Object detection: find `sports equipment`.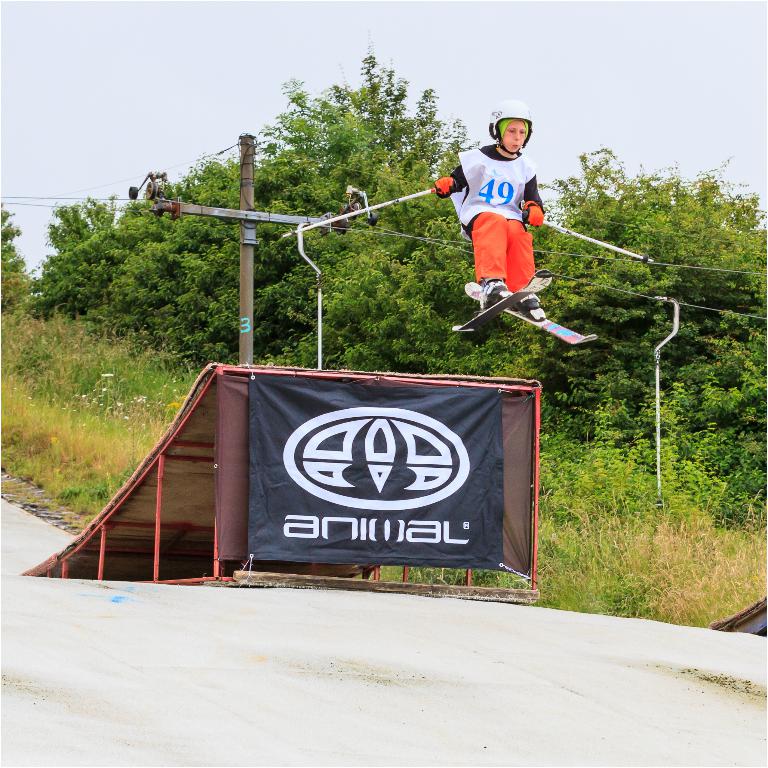
Rect(450, 268, 551, 333).
